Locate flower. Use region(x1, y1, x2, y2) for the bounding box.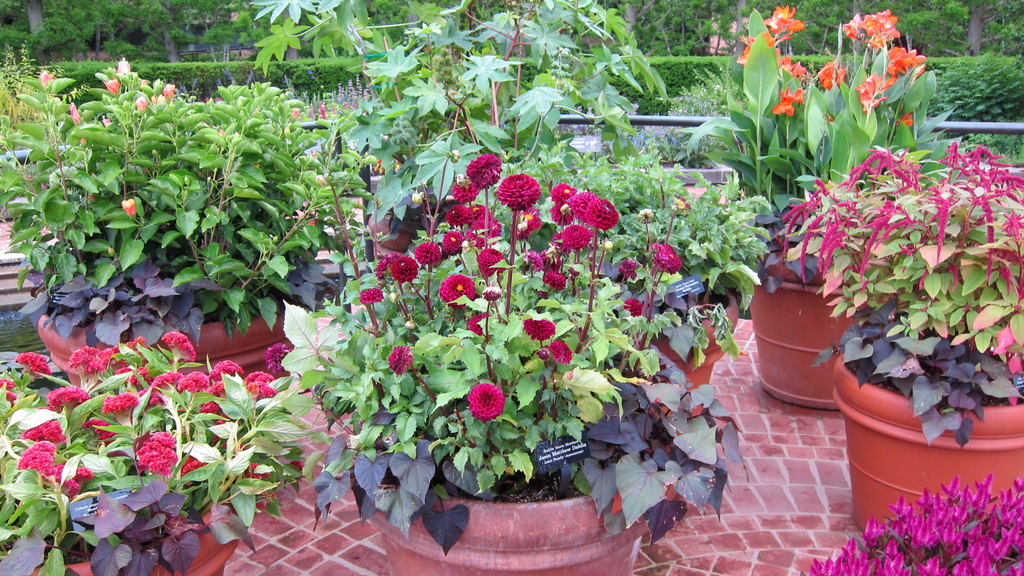
region(637, 206, 656, 223).
